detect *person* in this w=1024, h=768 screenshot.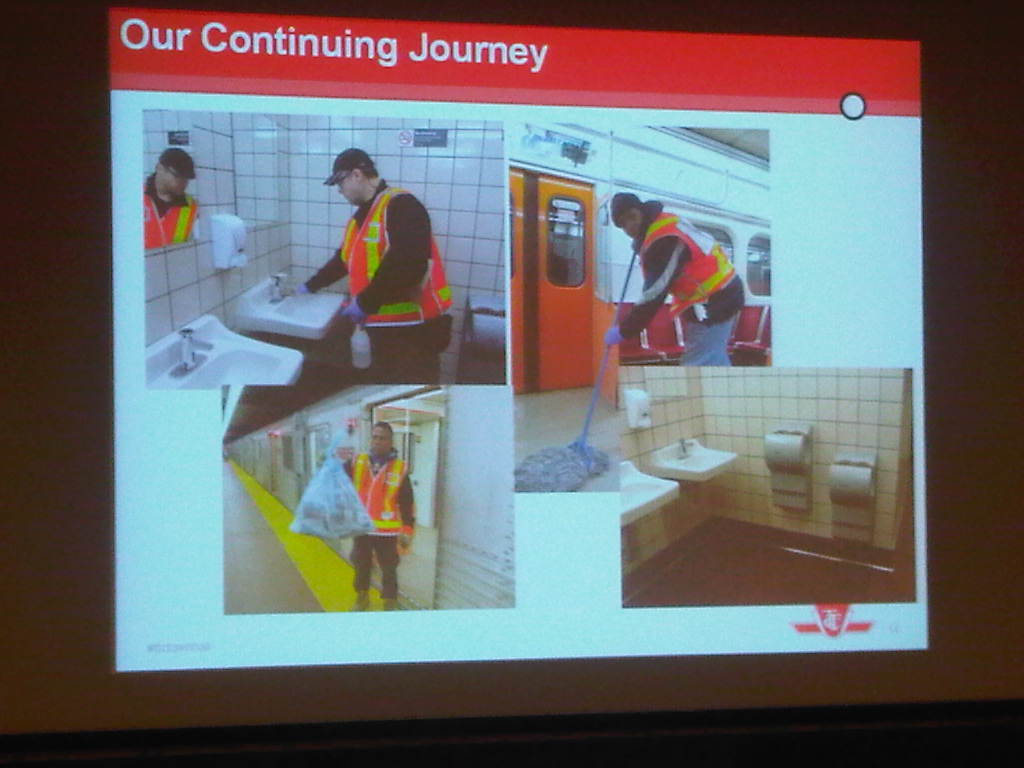
Detection: box=[317, 423, 423, 613].
